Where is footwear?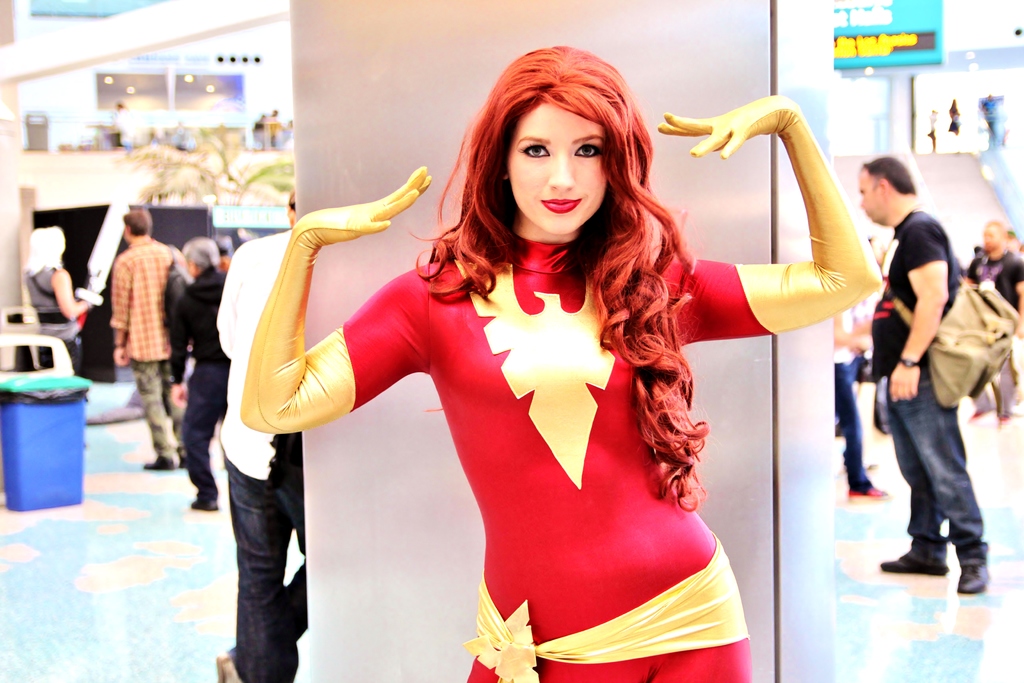
Rect(846, 482, 890, 499).
